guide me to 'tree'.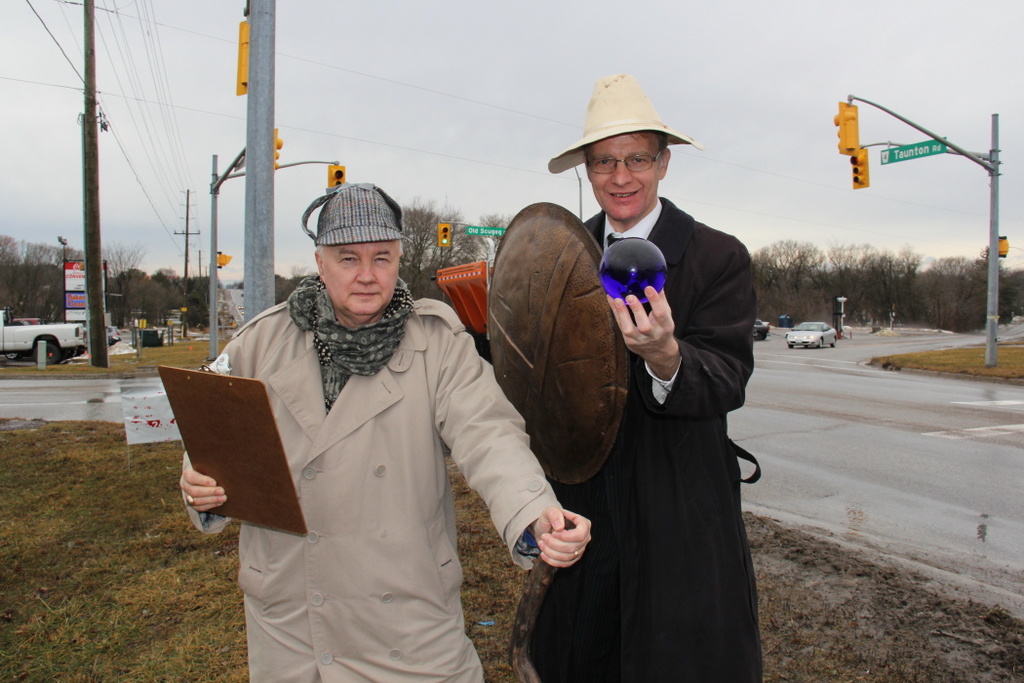
Guidance: <bbox>753, 239, 982, 341</bbox>.
